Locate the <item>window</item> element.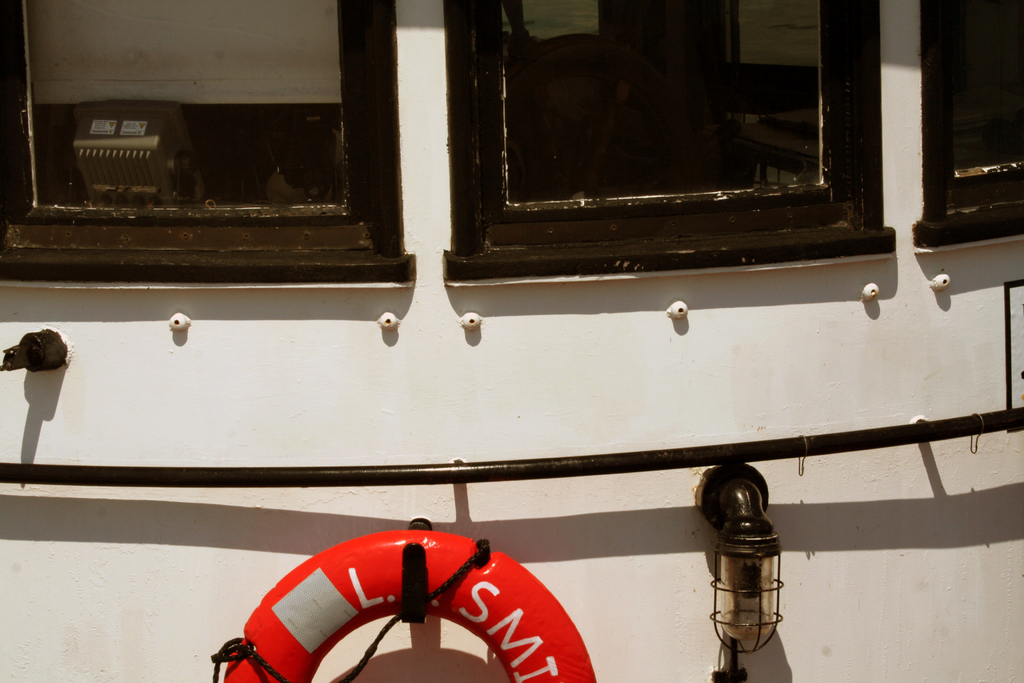
Element bbox: select_region(2, 0, 412, 283).
